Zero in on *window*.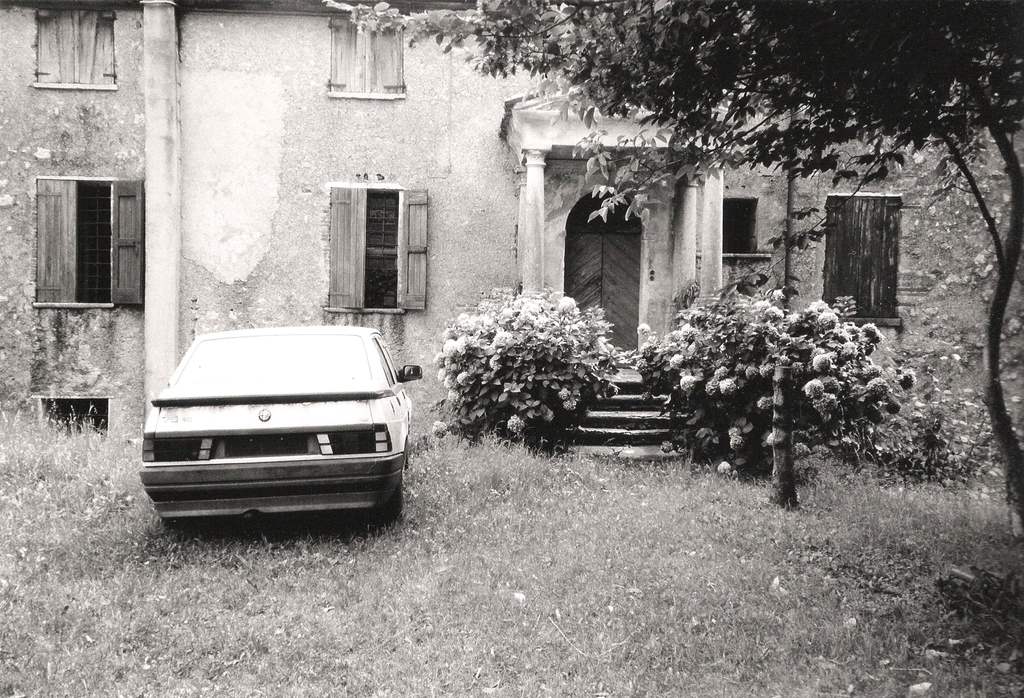
Zeroed in: bbox=[38, 154, 152, 314].
